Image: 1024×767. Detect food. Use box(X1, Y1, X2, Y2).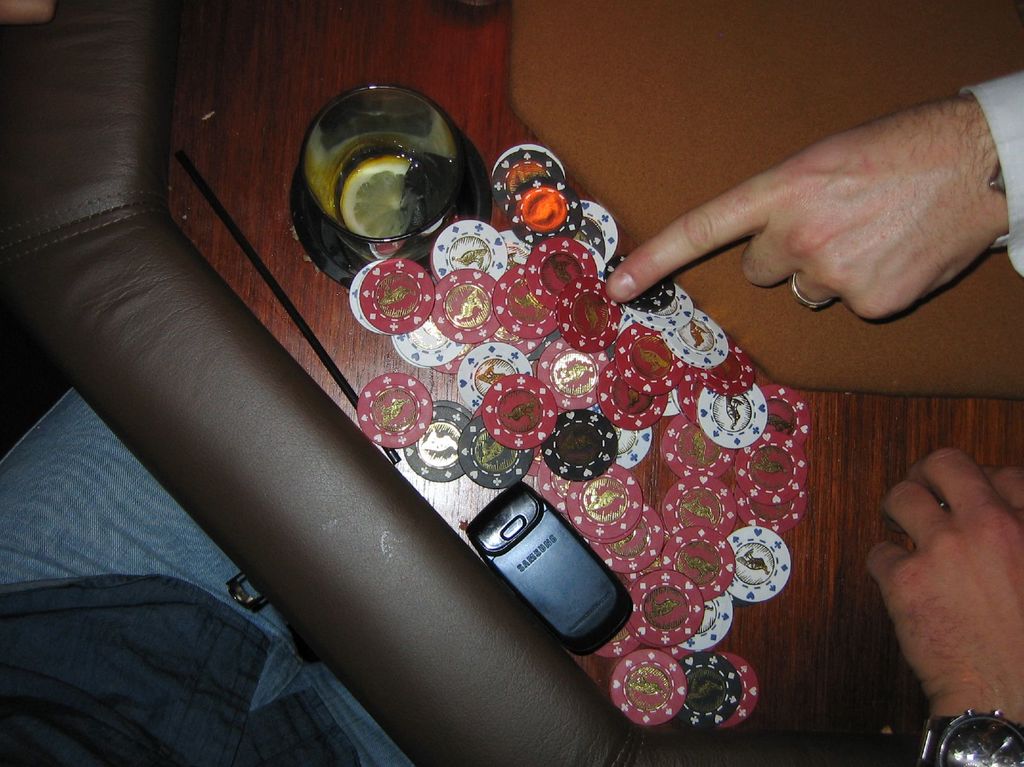
box(340, 154, 412, 239).
